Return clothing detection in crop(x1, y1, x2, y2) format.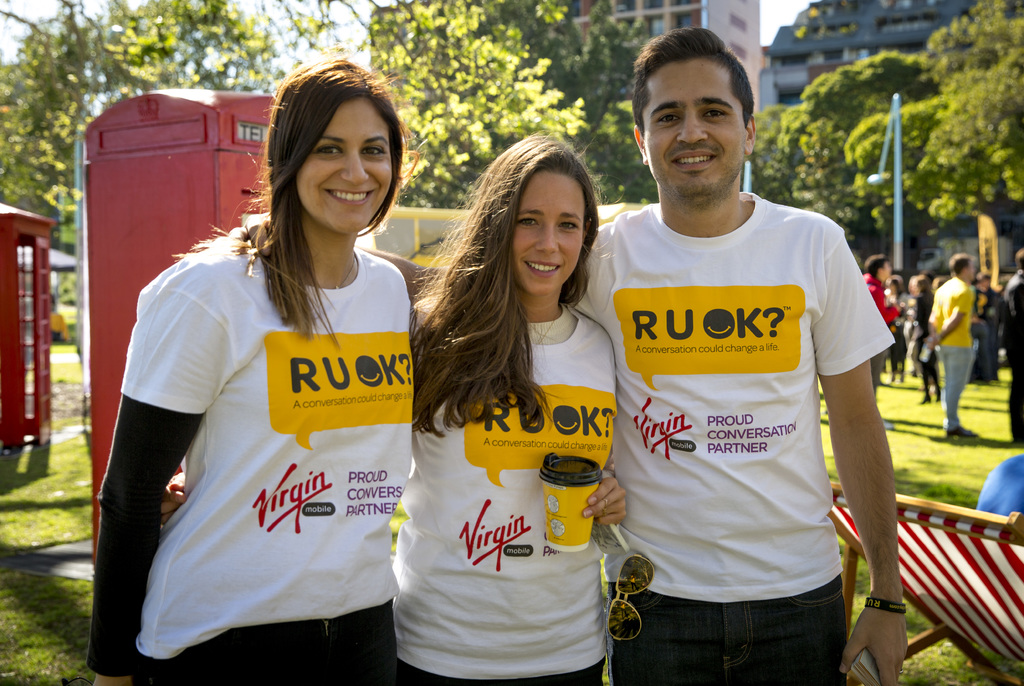
crop(603, 169, 882, 633).
